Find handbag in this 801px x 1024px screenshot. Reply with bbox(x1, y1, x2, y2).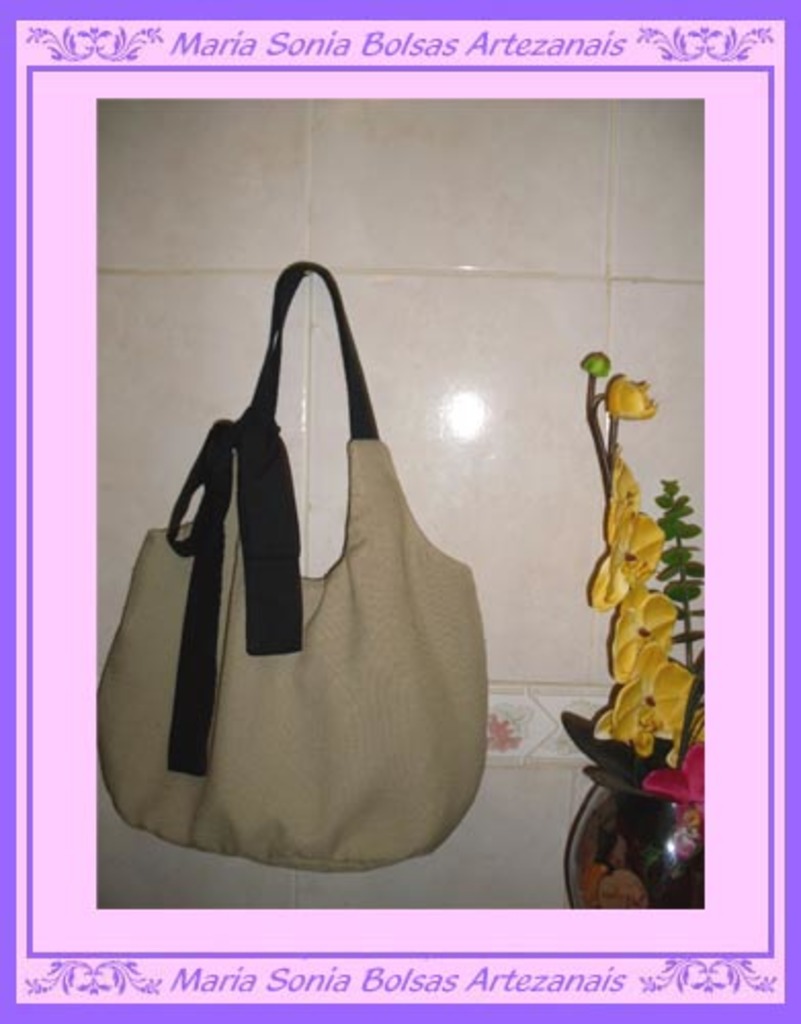
bbox(100, 258, 492, 879).
